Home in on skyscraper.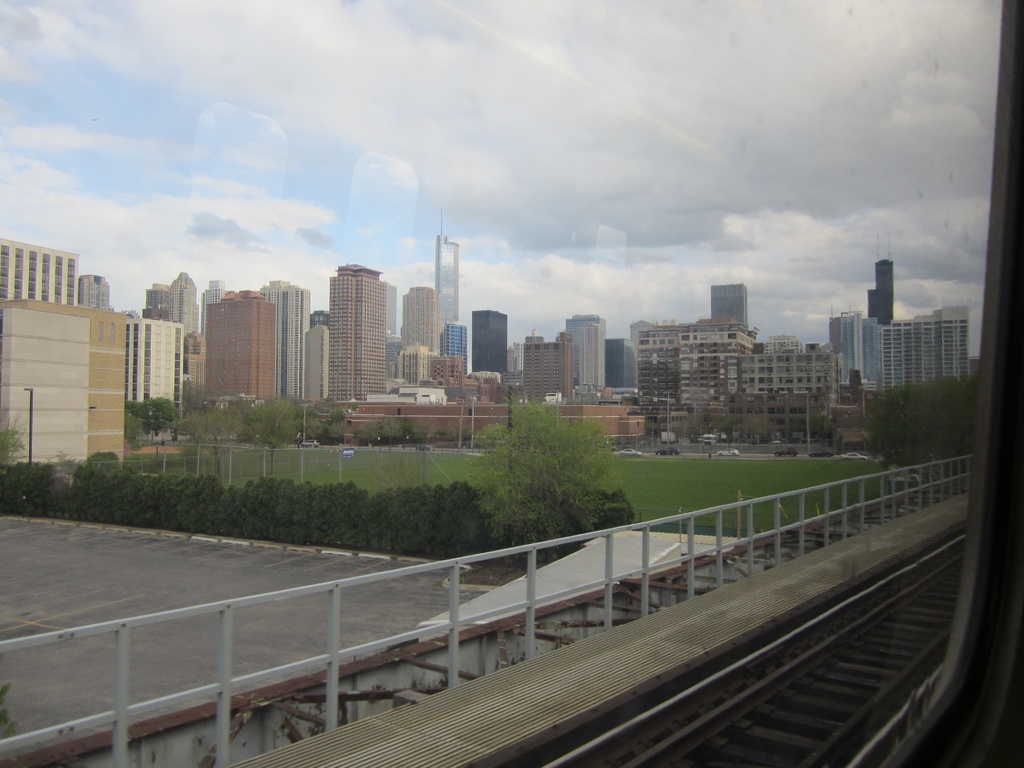
Homed in at x1=563, y1=314, x2=607, y2=391.
